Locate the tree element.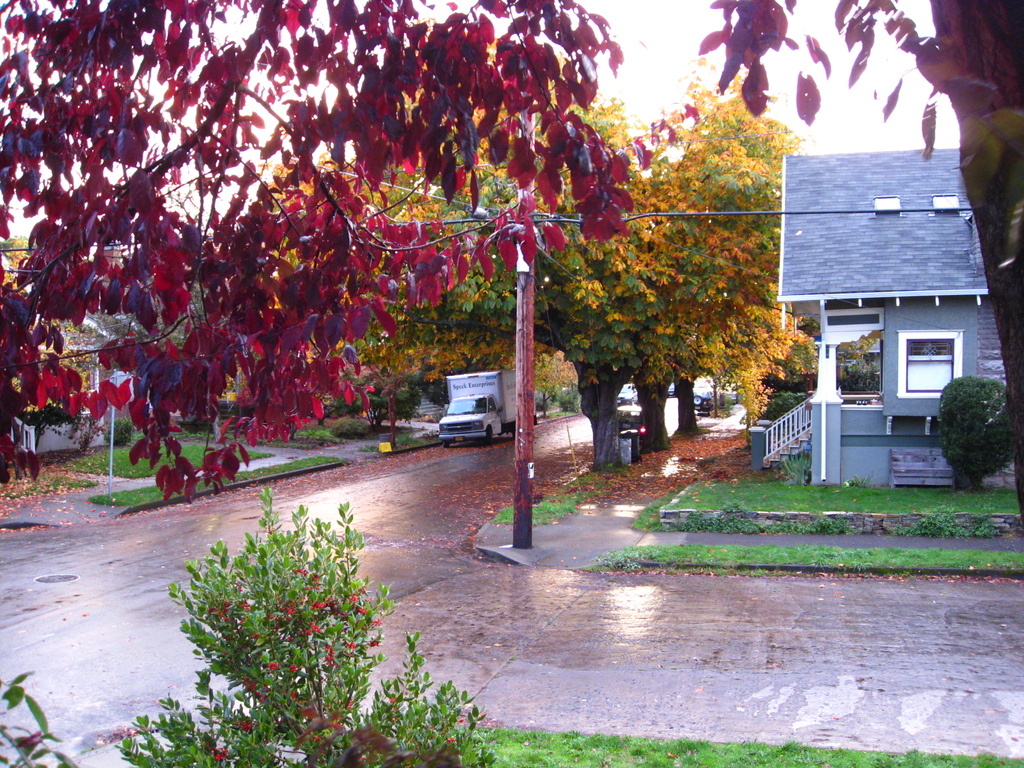
Element bbox: [left=0, top=663, right=76, bottom=767].
